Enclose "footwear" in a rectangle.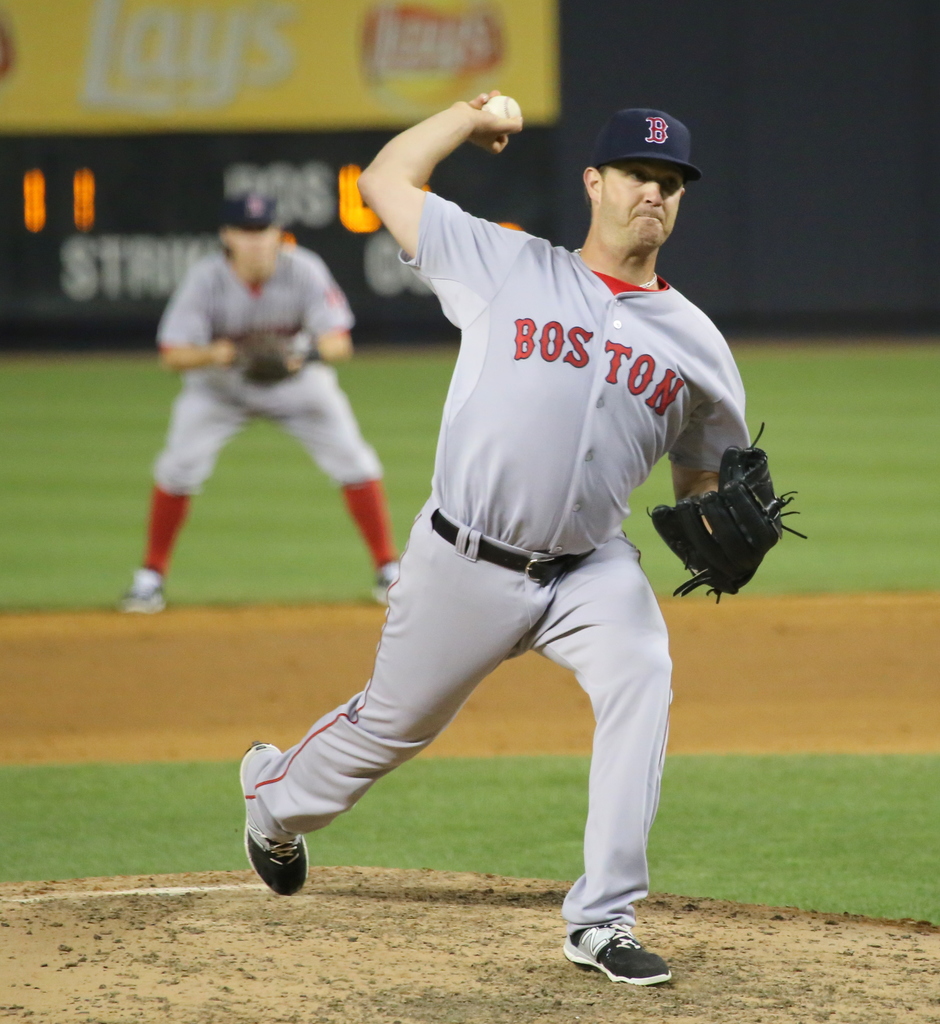
<region>116, 575, 167, 613</region>.
